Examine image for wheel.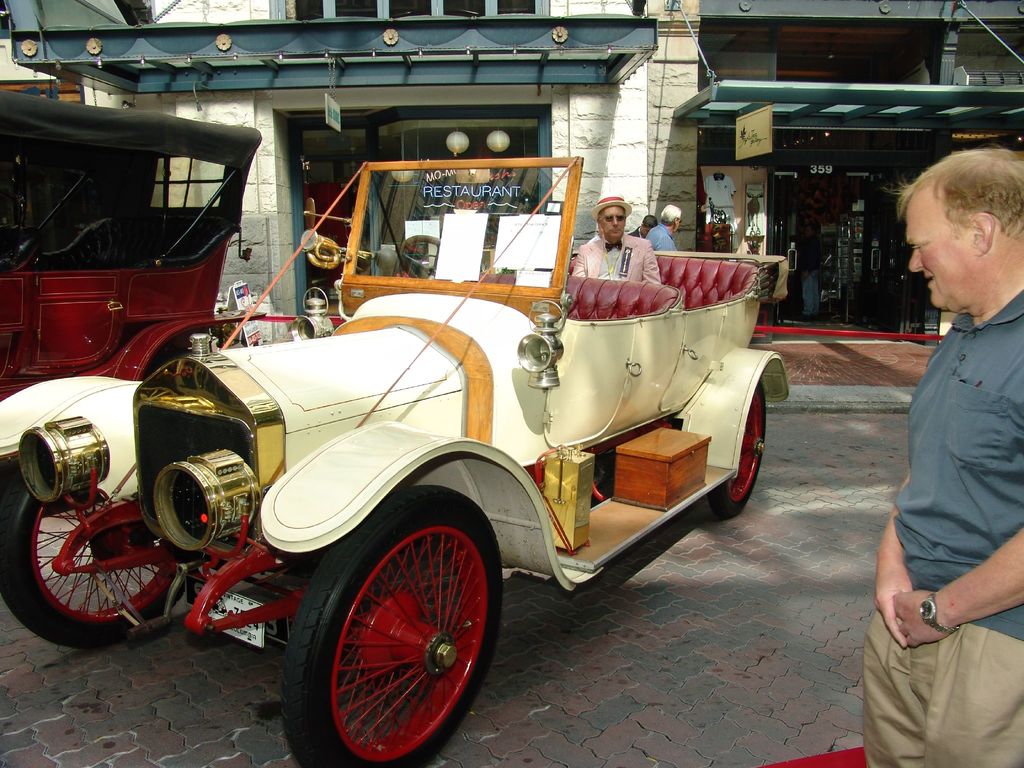
Examination result: (x1=271, y1=486, x2=504, y2=767).
